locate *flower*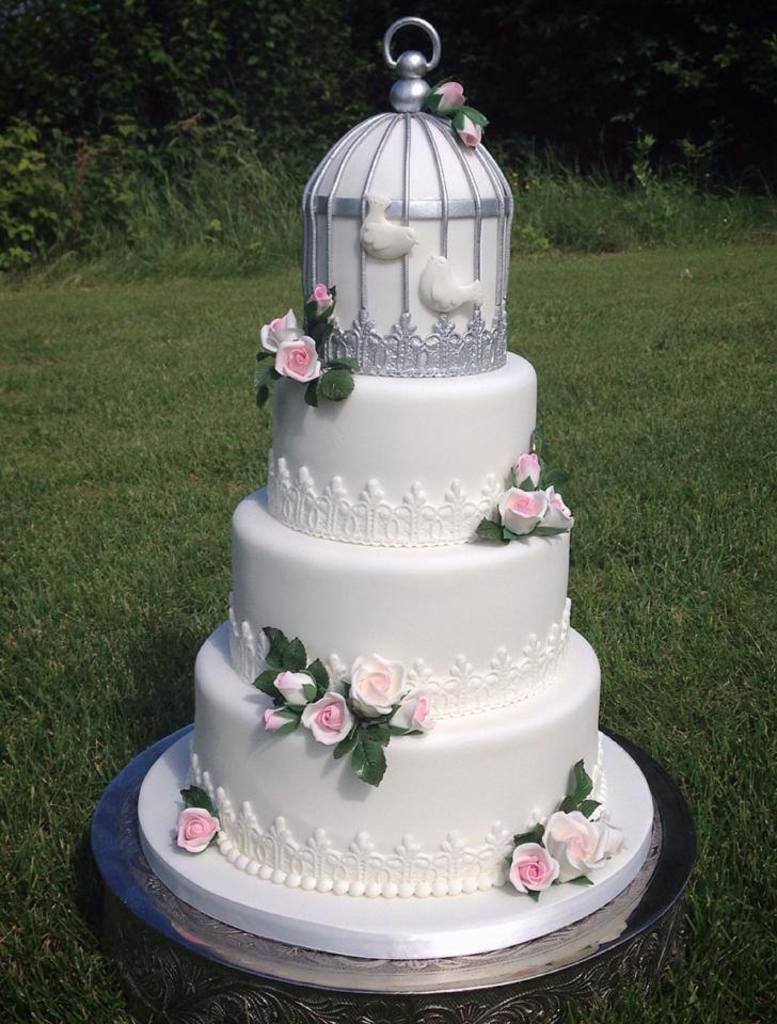
box=[541, 809, 609, 885]
